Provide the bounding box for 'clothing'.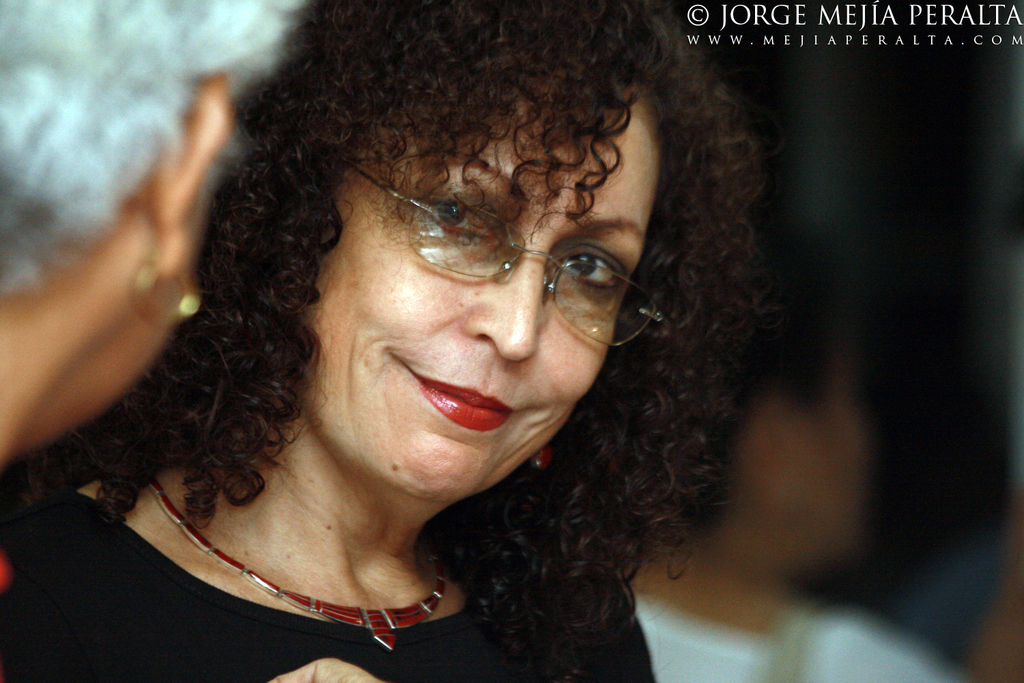
region(0, 469, 650, 682).
